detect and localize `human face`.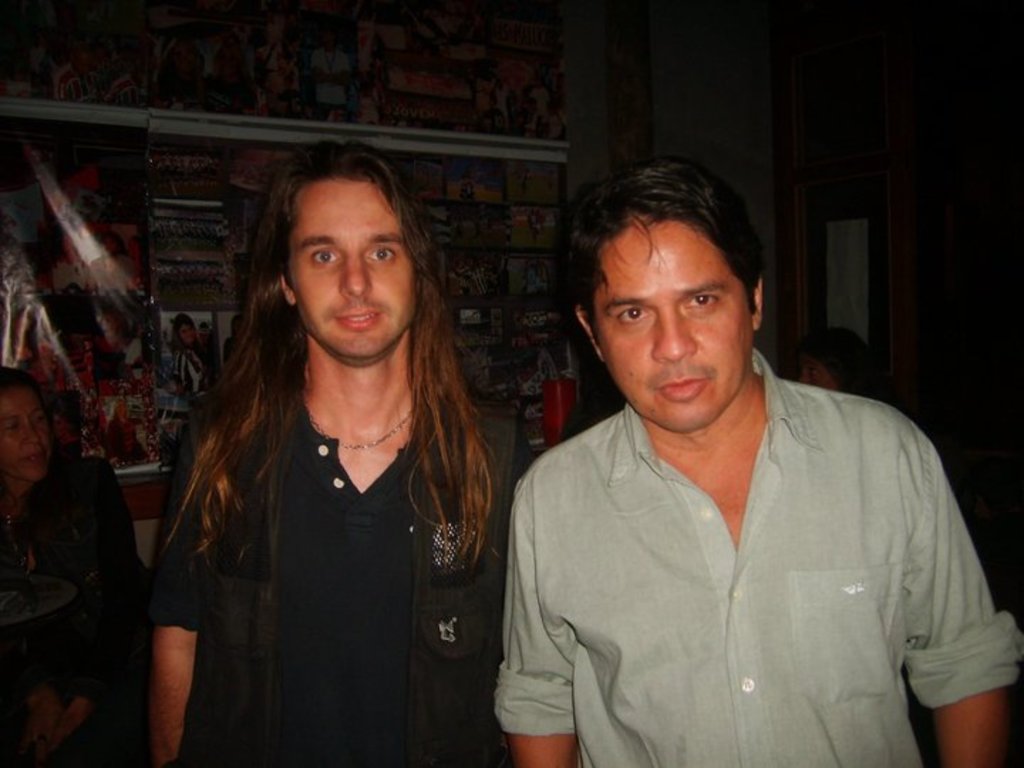
Localized at (left=597, top=218, right=752, bottom=435).
